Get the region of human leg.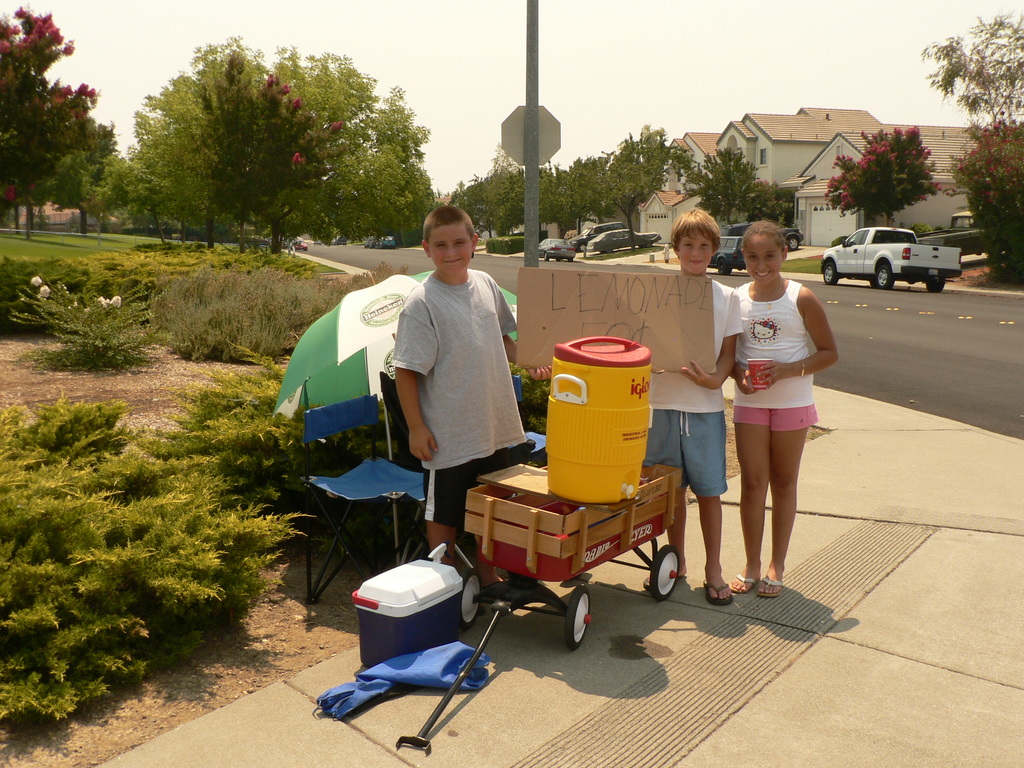
{"left": 682, "top": 397, "right": 733, "bottom": 607}.
